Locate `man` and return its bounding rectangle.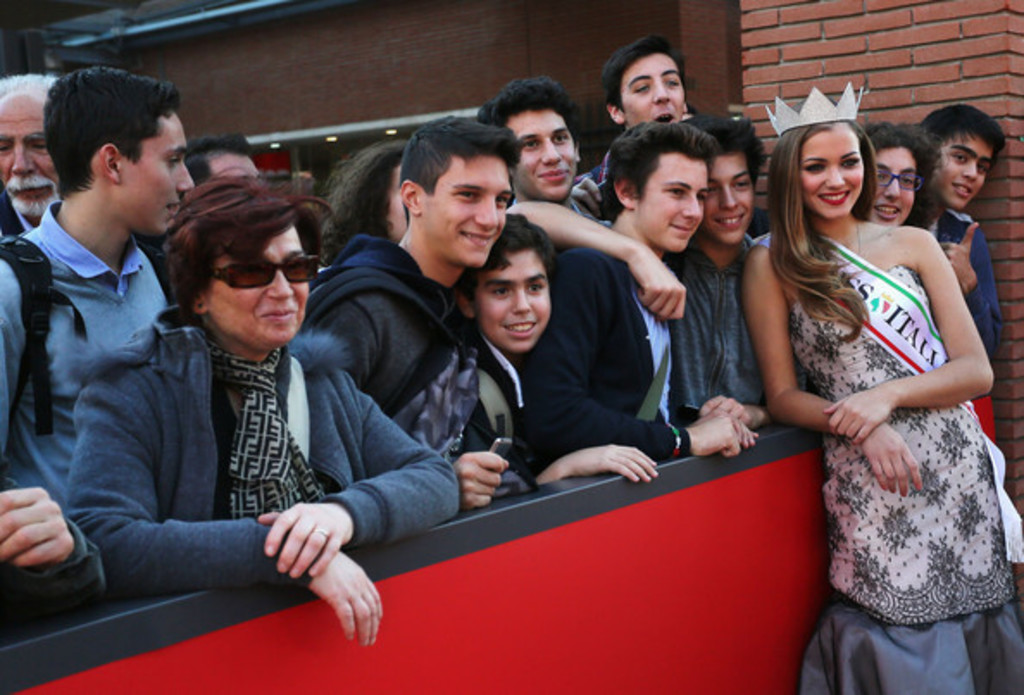
bbox(515, 121, 759, 462).
